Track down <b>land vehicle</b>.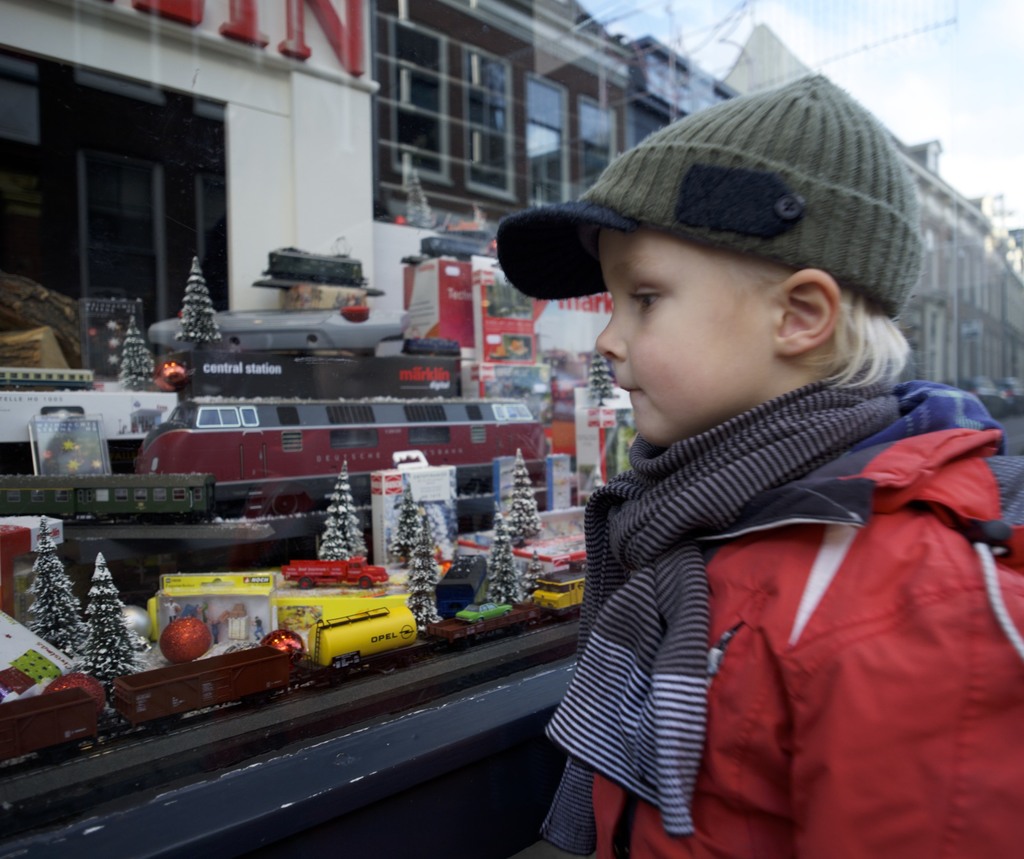
Tracked to [x1=260, y1=233, x2=368, y2=283].
